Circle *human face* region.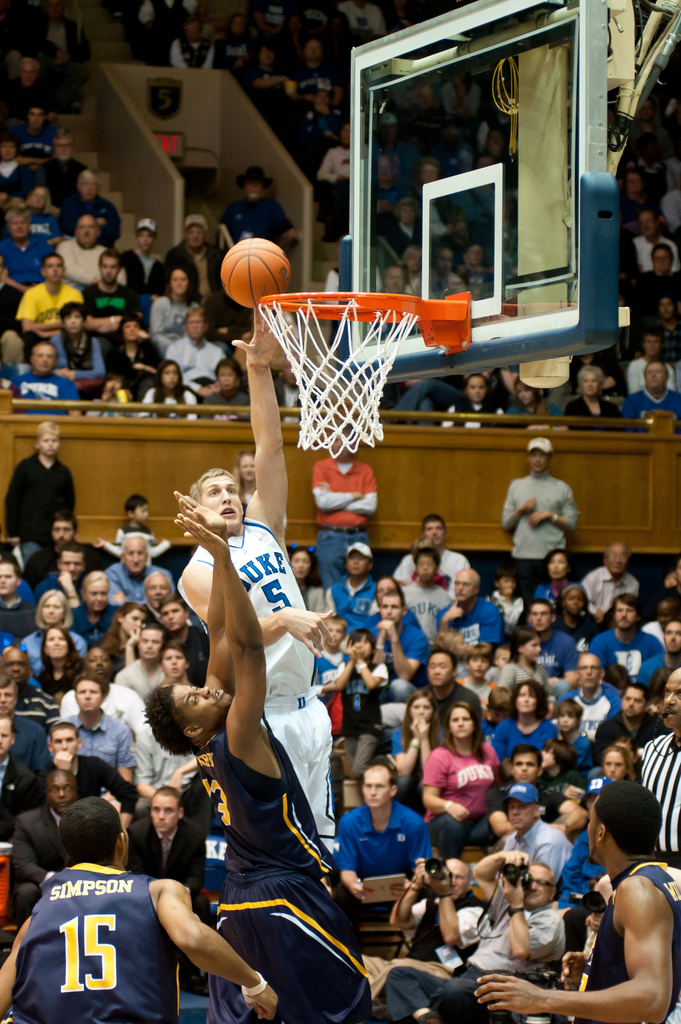
Region: box(415, 552, 440, 580).
